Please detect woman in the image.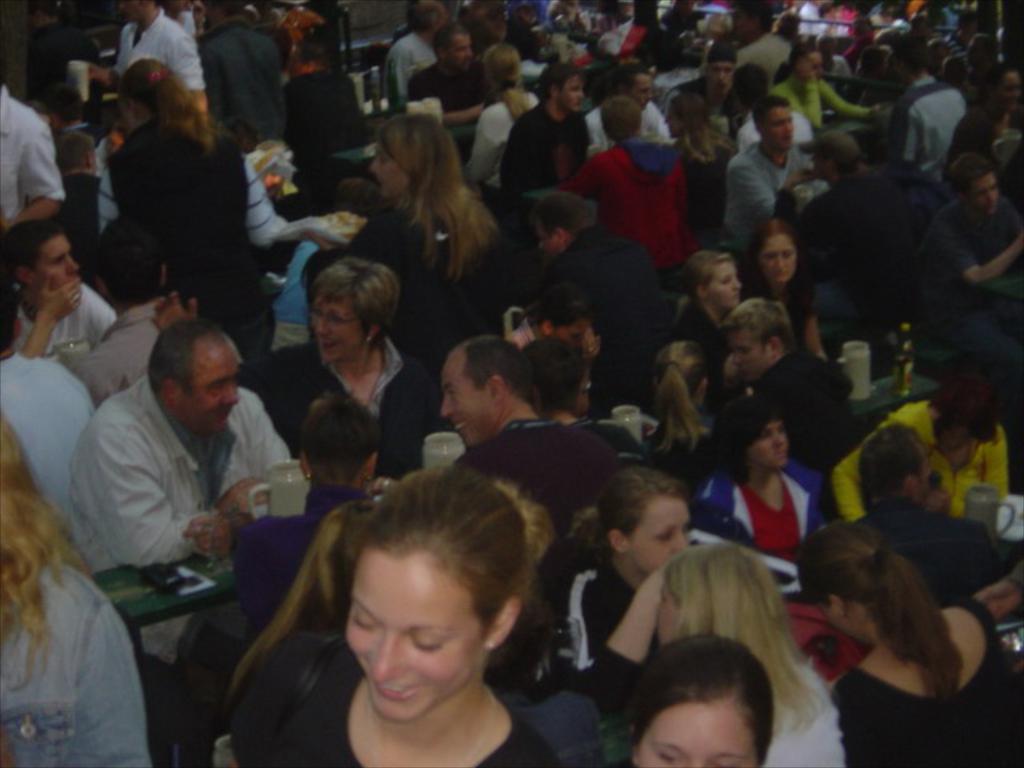
[565, 467, 696, 694].
